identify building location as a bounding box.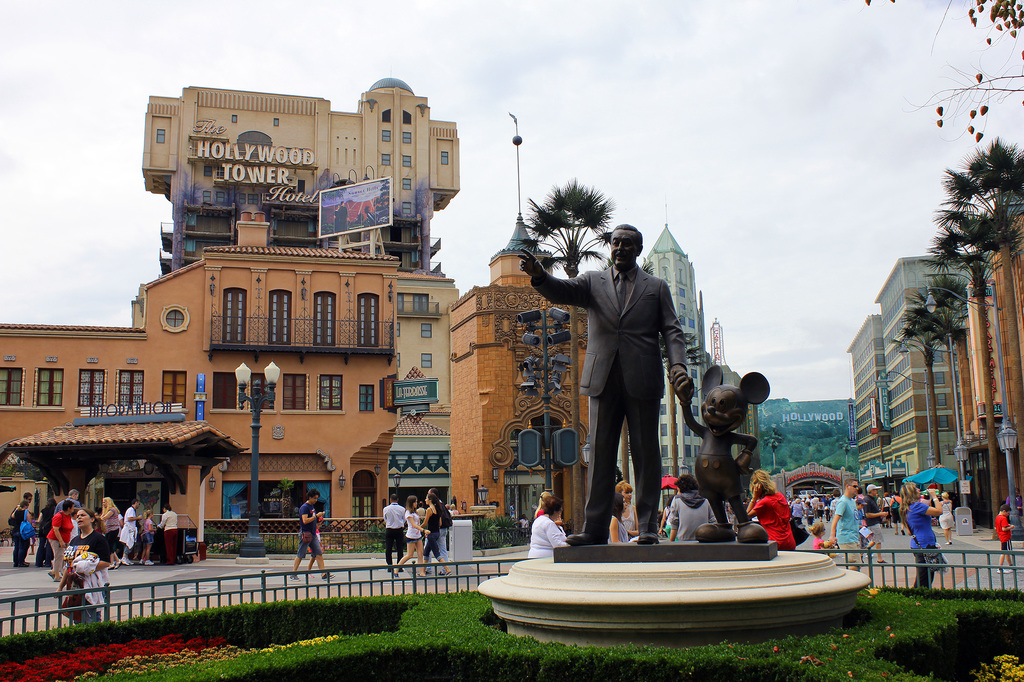
detection(849, 250, 995, 528).
